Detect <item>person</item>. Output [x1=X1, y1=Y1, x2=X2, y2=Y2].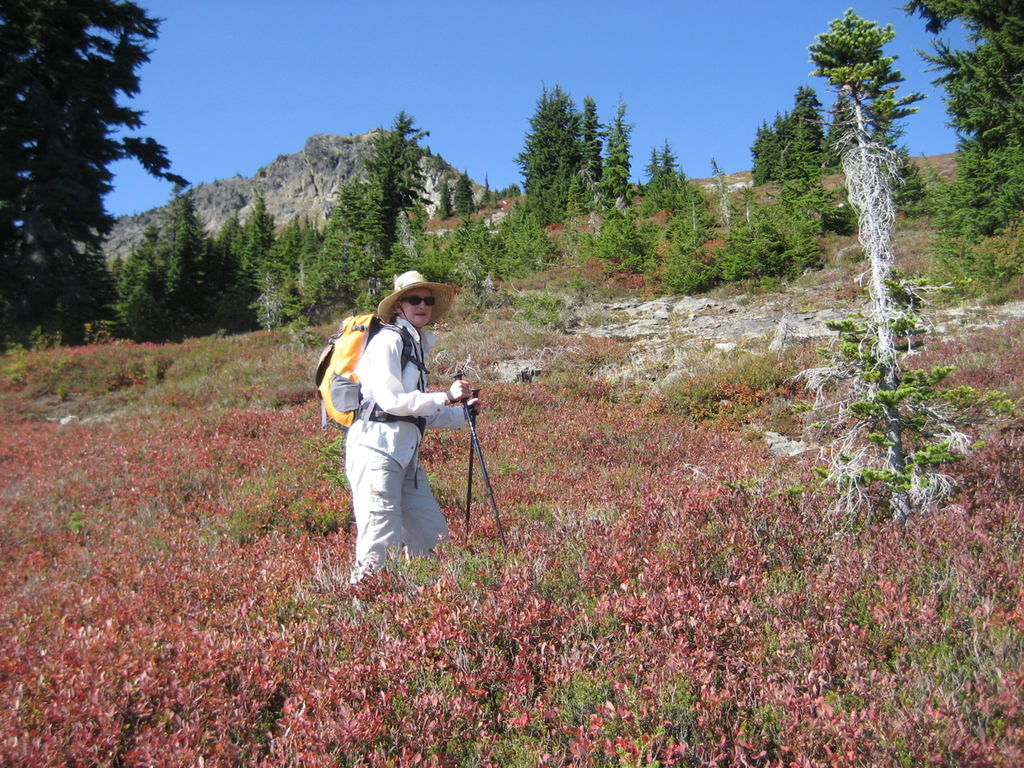
[x1=345, y1=268, x2=481, y2=594].
